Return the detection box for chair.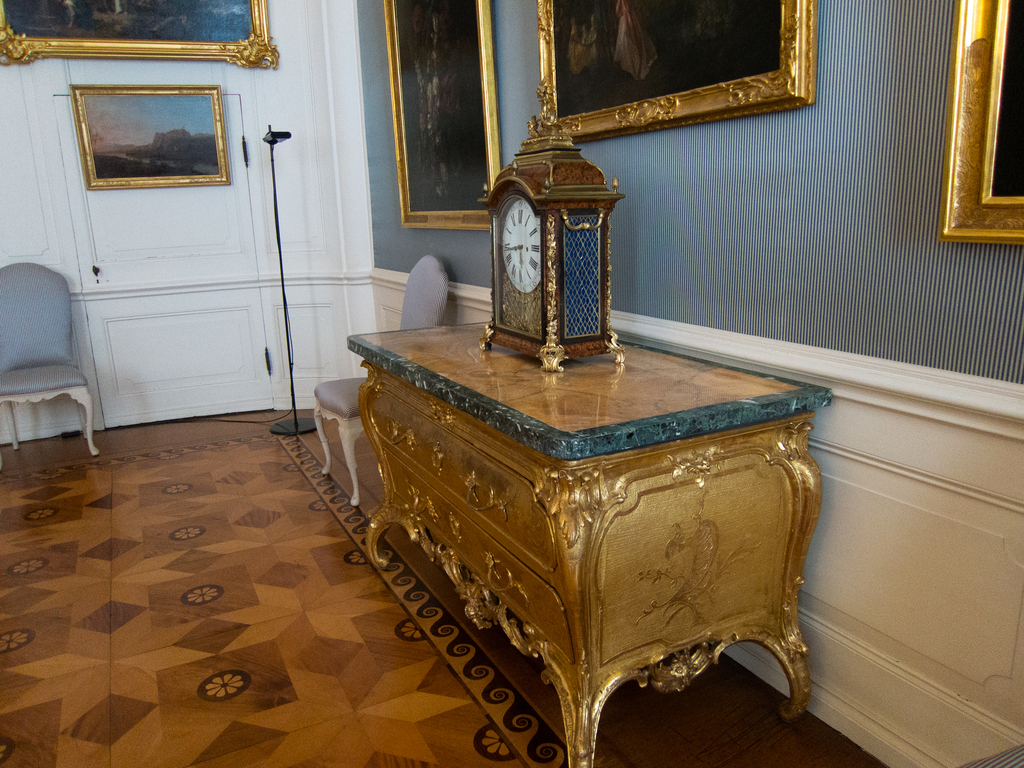
[x1=312, y1=252, x2=445, y2=504].
